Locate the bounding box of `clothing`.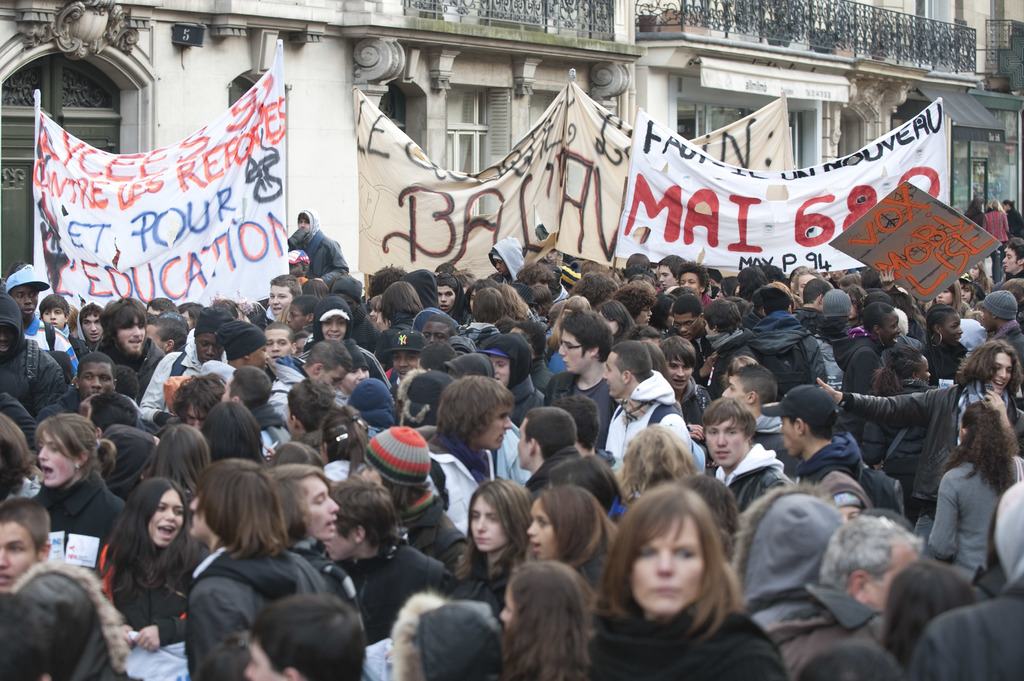
Bounding box: x1=927 y1=453 x2=1023 y2=573.
